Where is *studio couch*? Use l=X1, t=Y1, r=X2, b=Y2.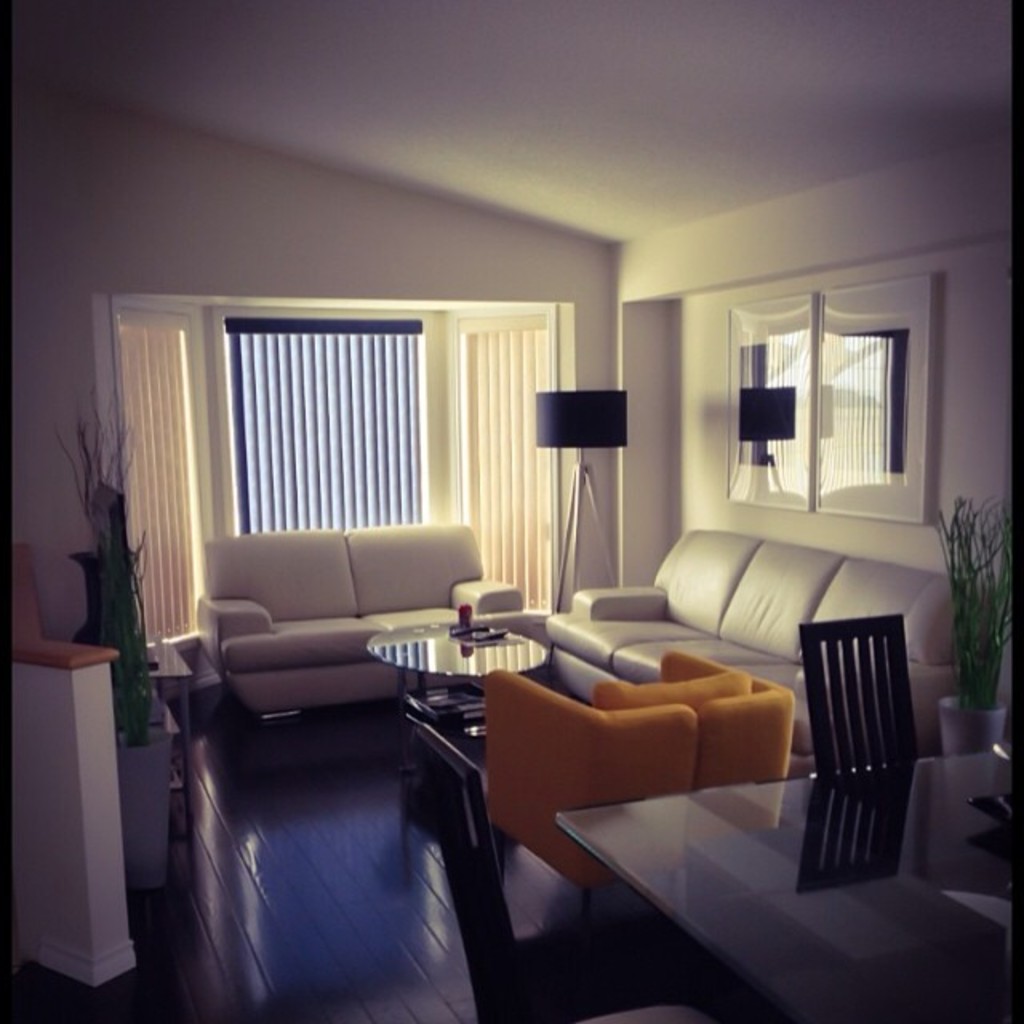
l=552, t=526, r=963, b=754.
